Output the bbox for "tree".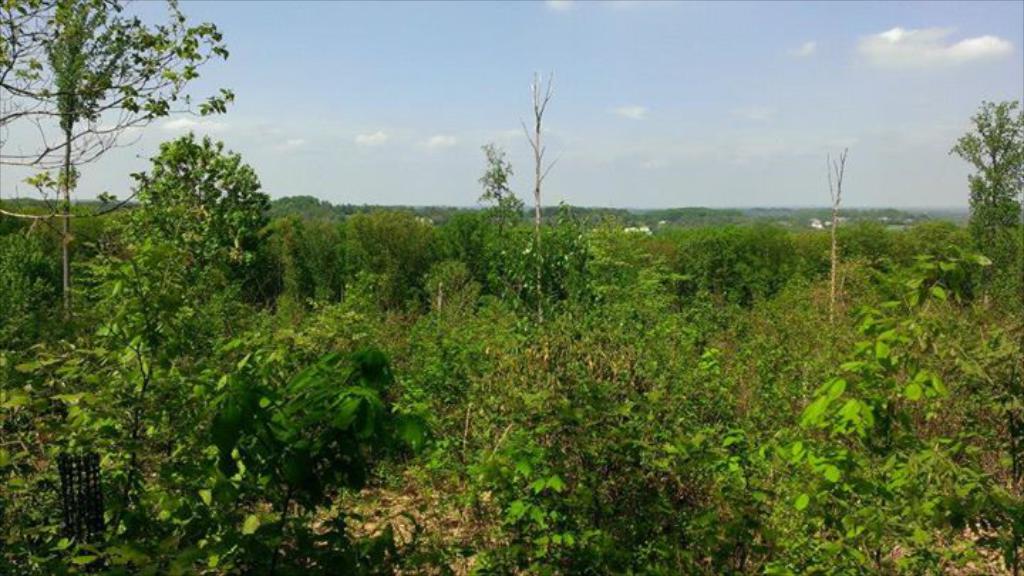
<box>951,77,1023,255</box>.
